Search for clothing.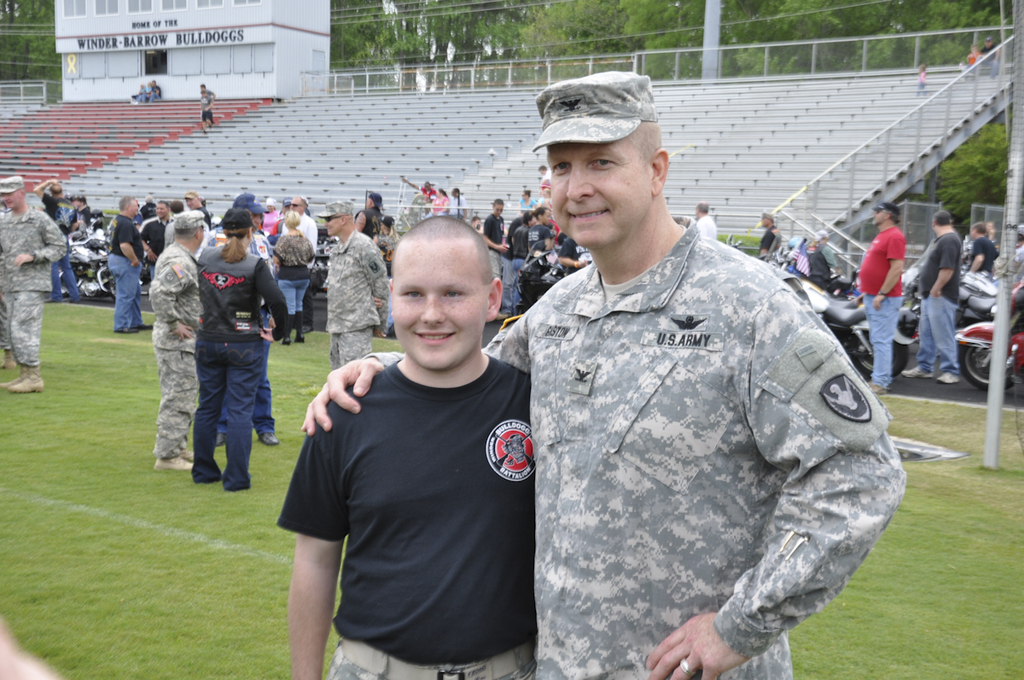
Found at [481,191,915,667].
